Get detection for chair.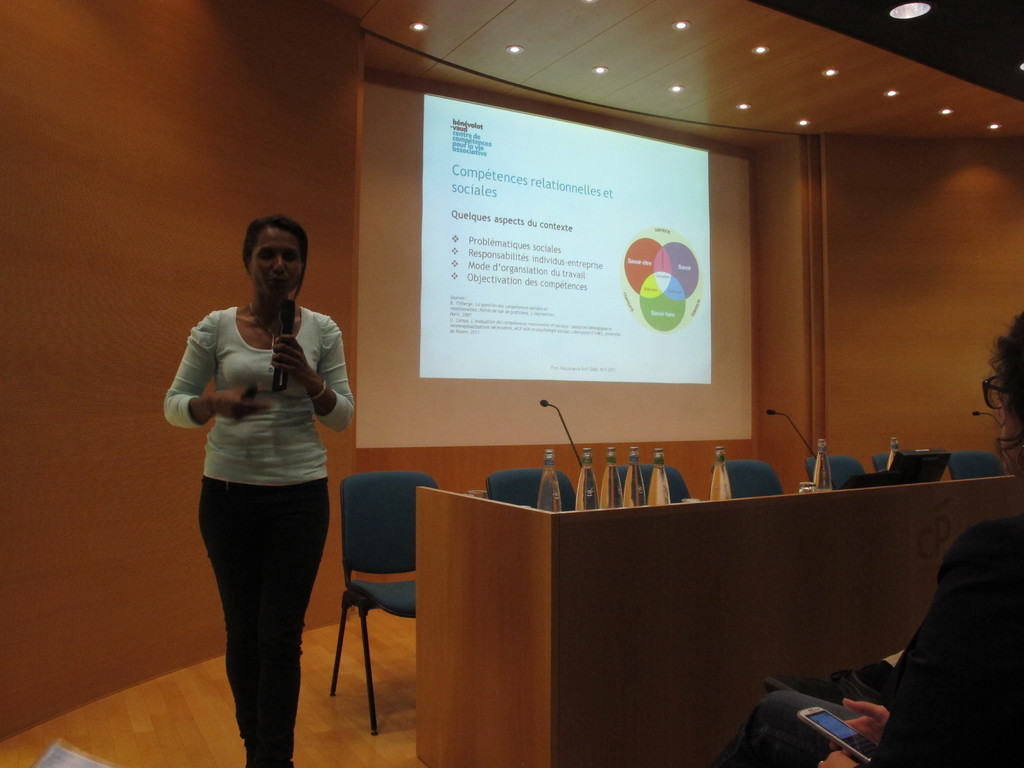
Detection: crop(317, 468, 423, 735).
